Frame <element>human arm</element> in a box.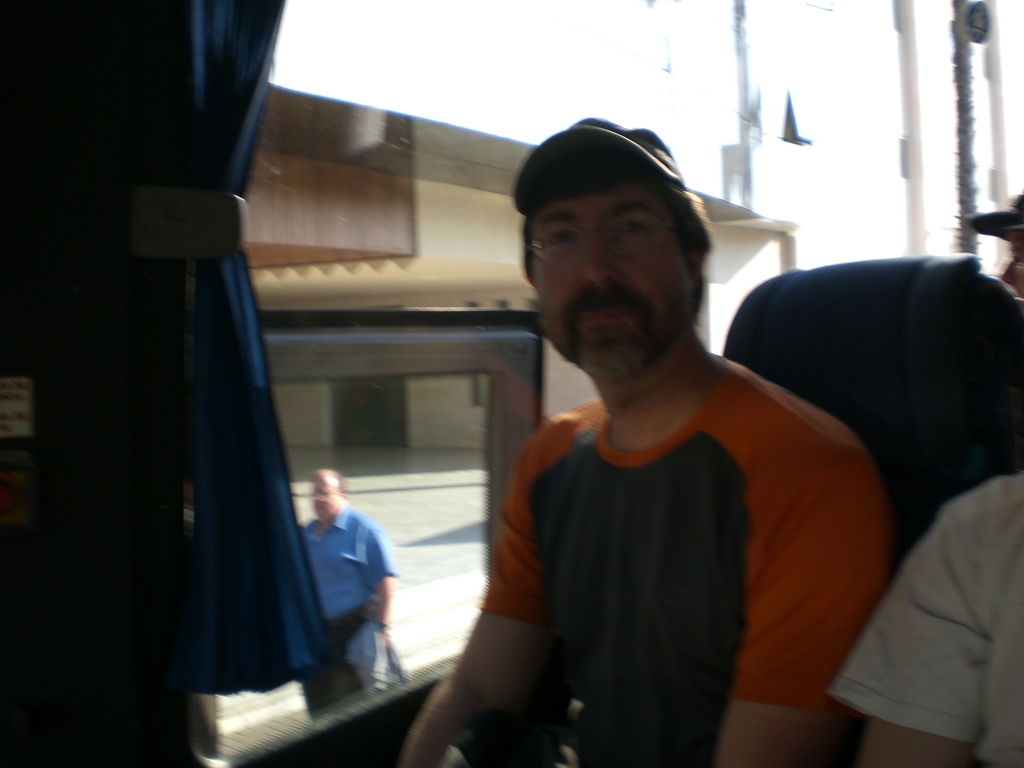
x1=721, y1=463, x2=877, y2=767.
